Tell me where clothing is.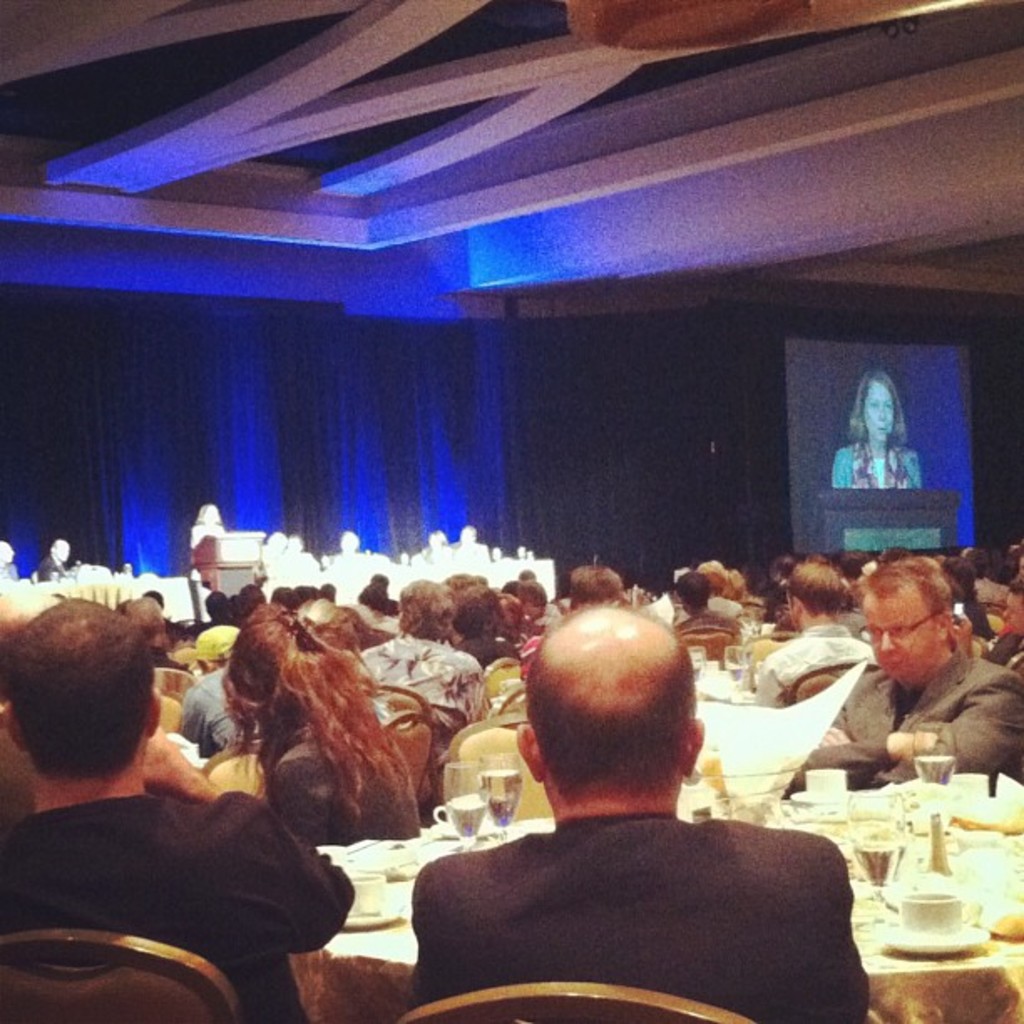
clothing is at {"x1": 361, "y1": 637, "x2": 490, "y2": 728}.
